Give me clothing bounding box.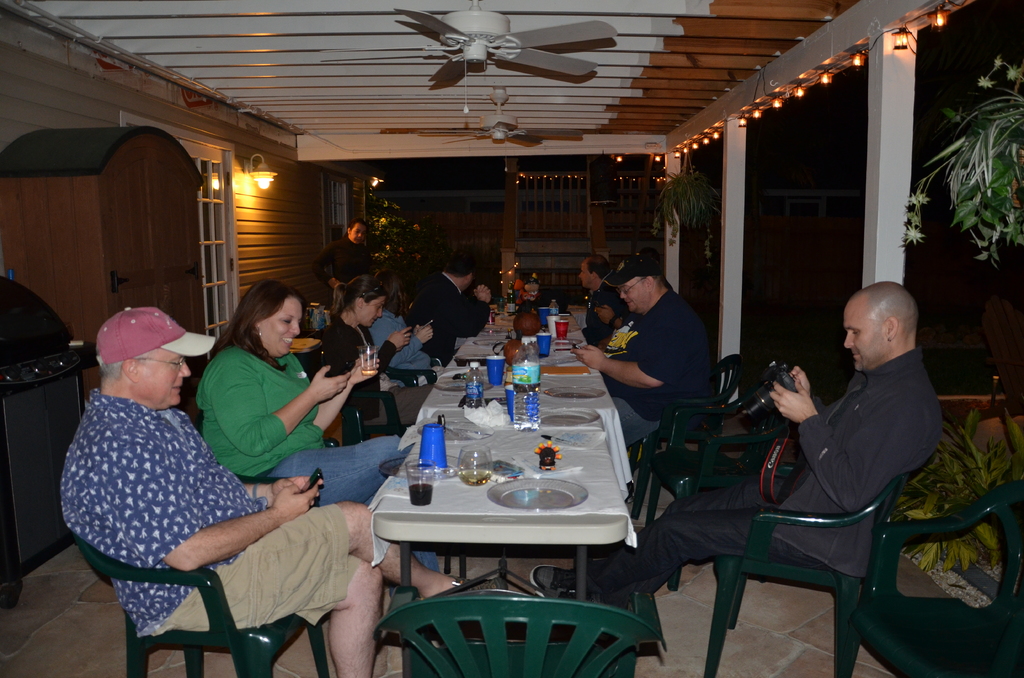
{"x1": 181, "y1": 321, "x2": 319, "y2": 494}.
